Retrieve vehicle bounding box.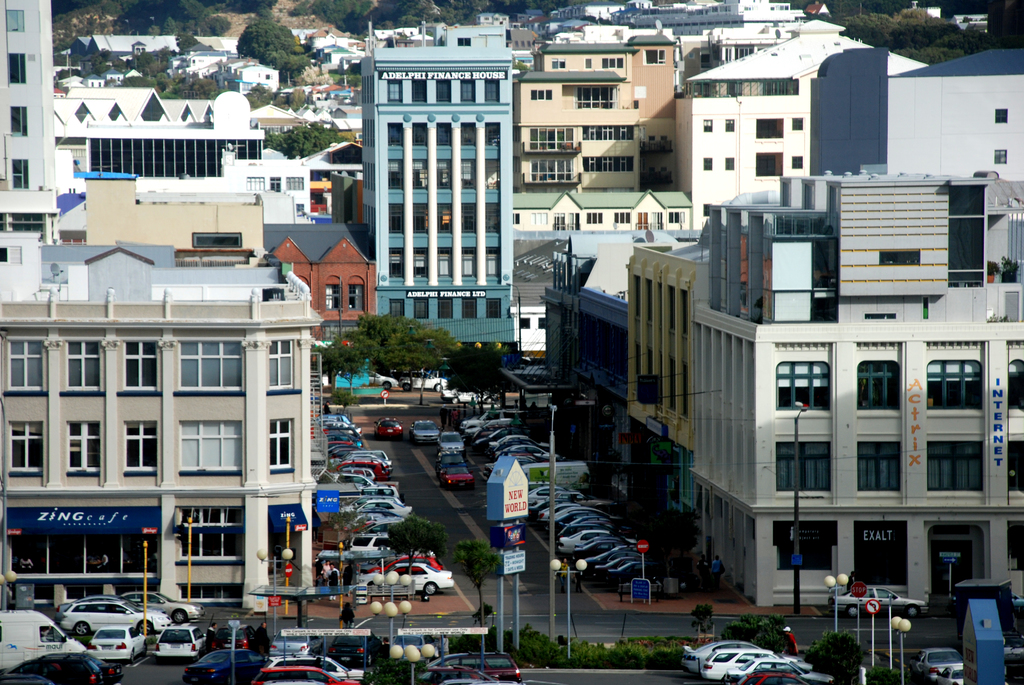
Bounding box: [x1=366, y1=372, x2=397, y2=385].
